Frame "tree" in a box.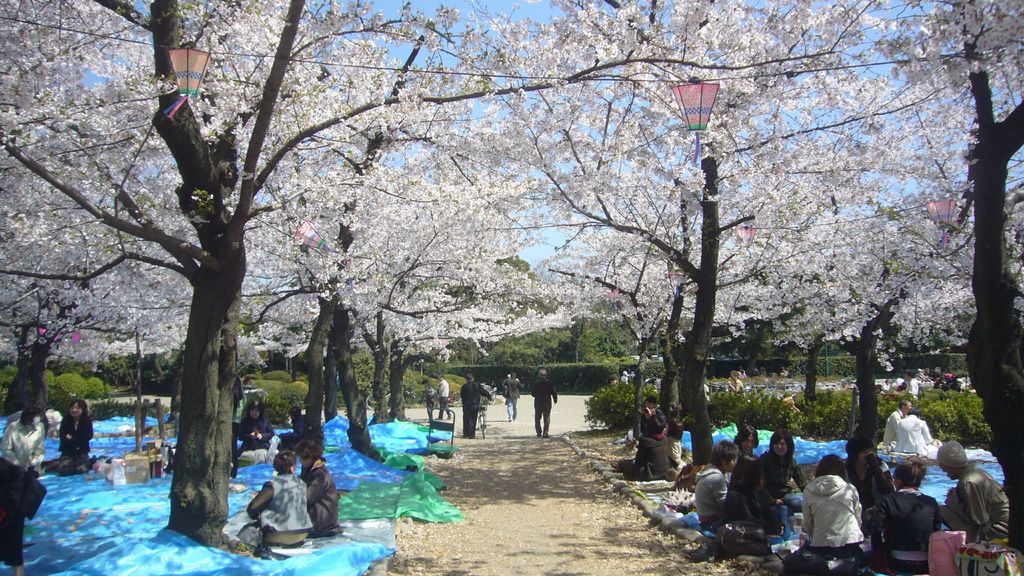
bbox(0, 0, 871, 552).
